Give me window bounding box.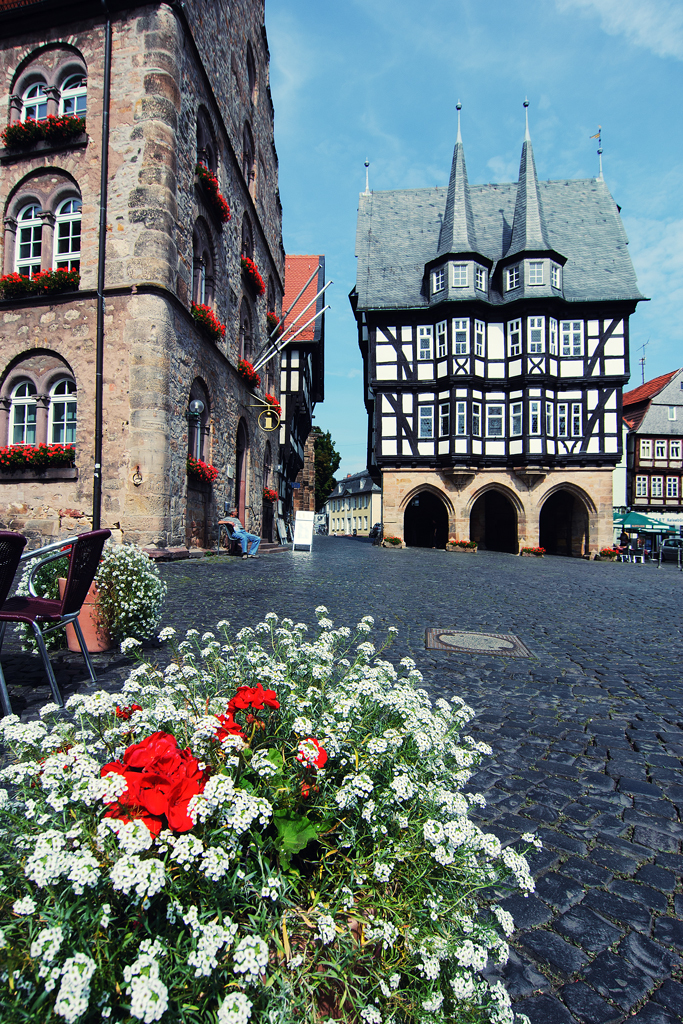
select_region(529, 403, 538, 435).
